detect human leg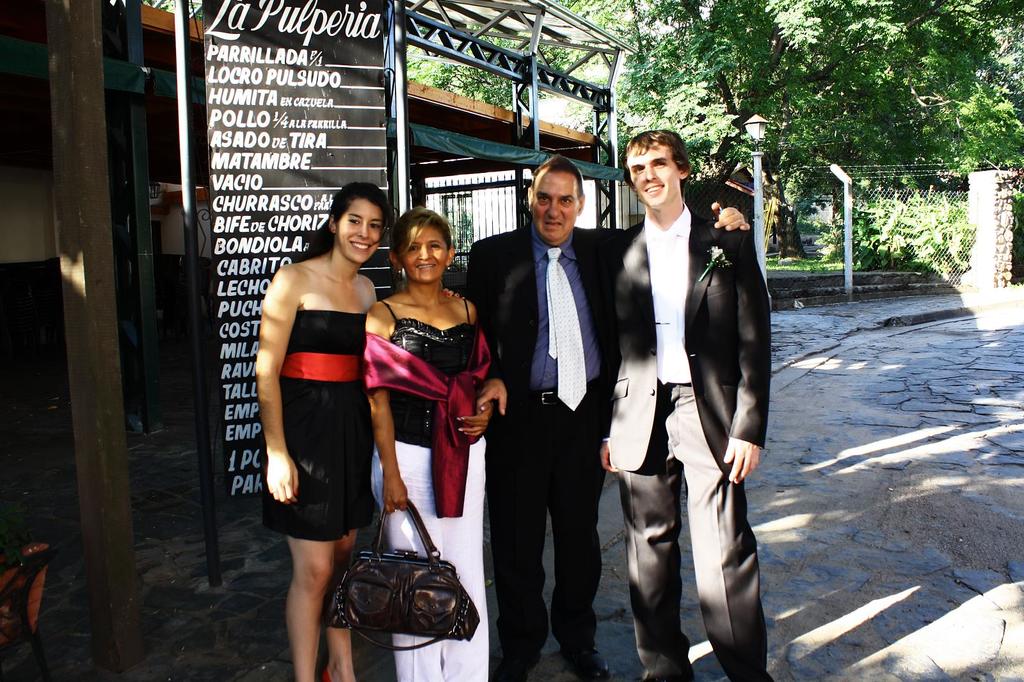
box=[444, 447, 487, 681]
